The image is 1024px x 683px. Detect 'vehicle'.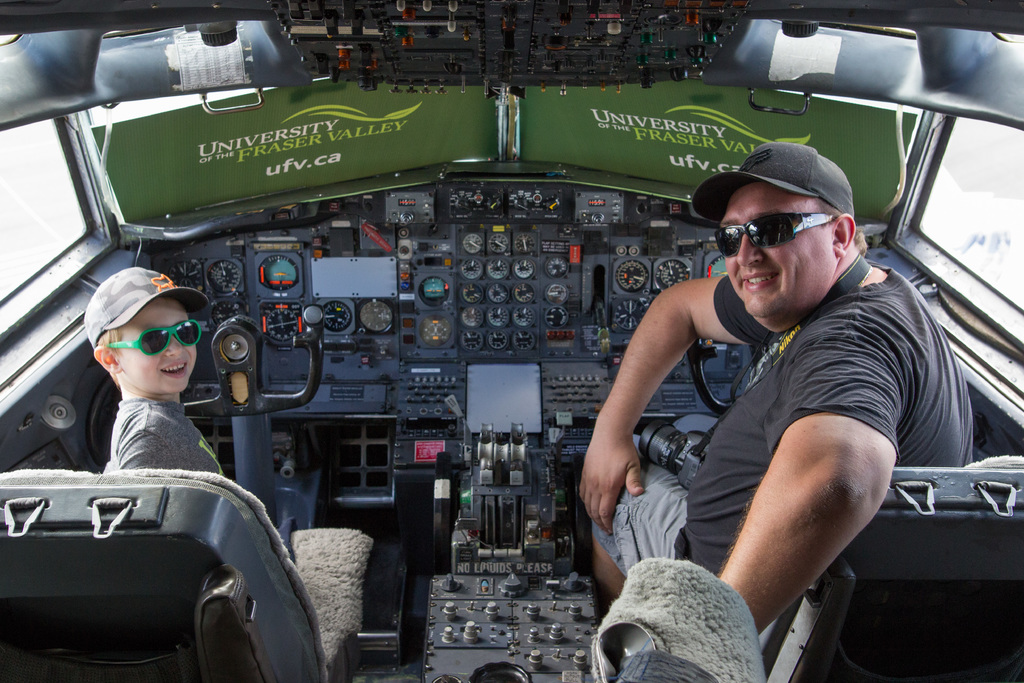
Detection: (x1=0, y1=0, x2=1023, y2=682).
